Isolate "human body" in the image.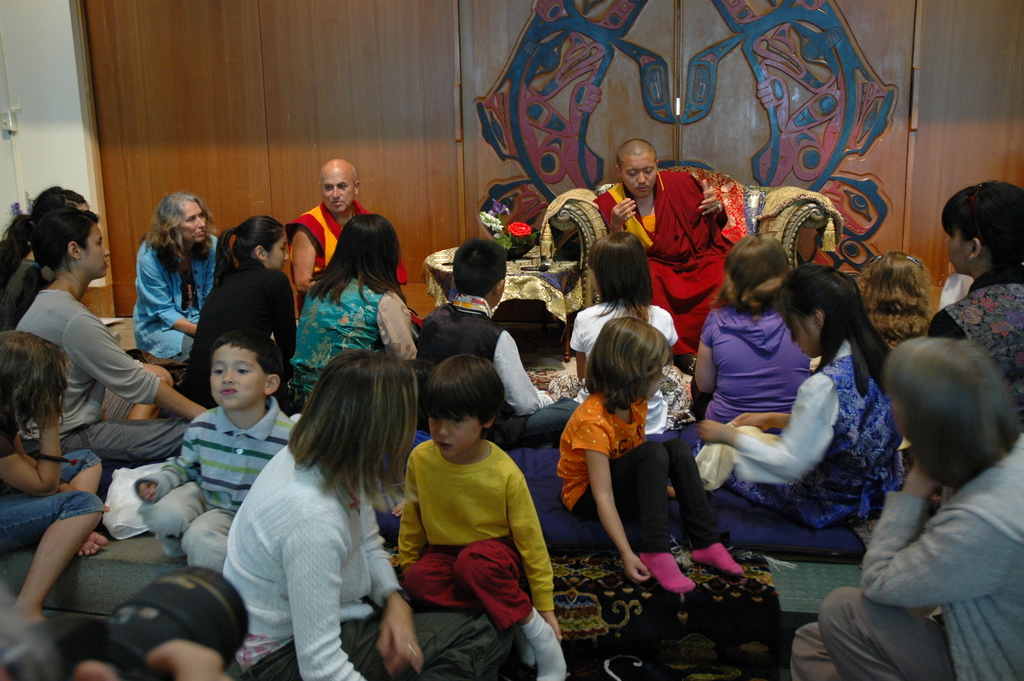
Isolated region: 182/256/304/403.
